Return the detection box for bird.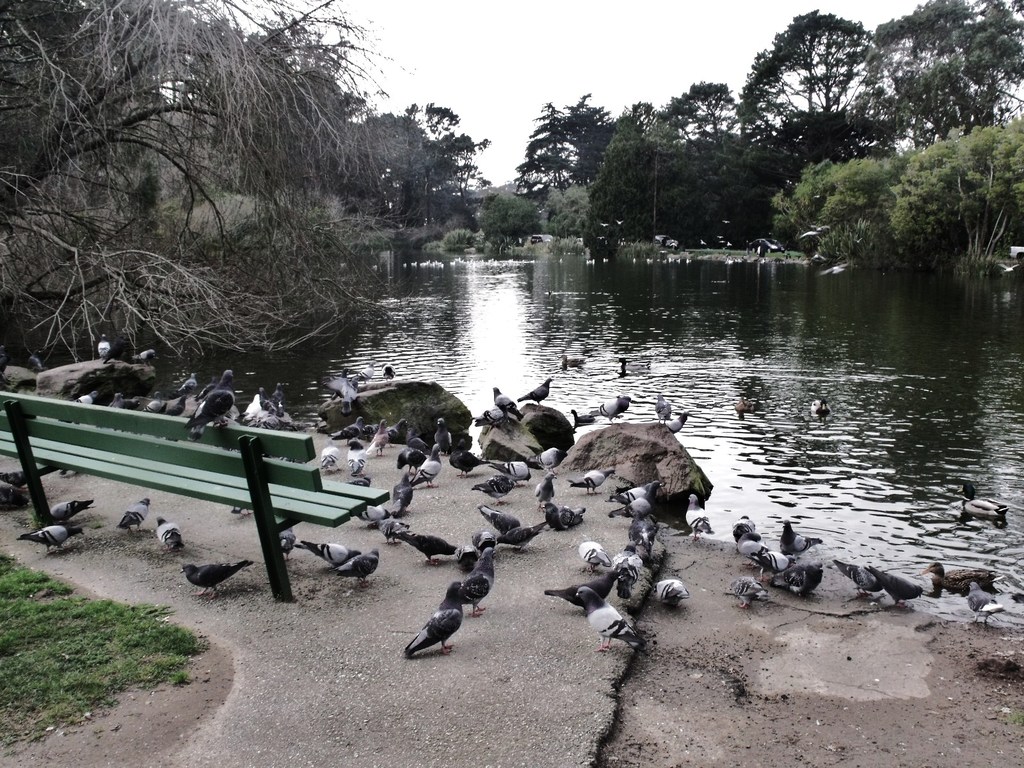
box=[582, 541, 614, 570].
